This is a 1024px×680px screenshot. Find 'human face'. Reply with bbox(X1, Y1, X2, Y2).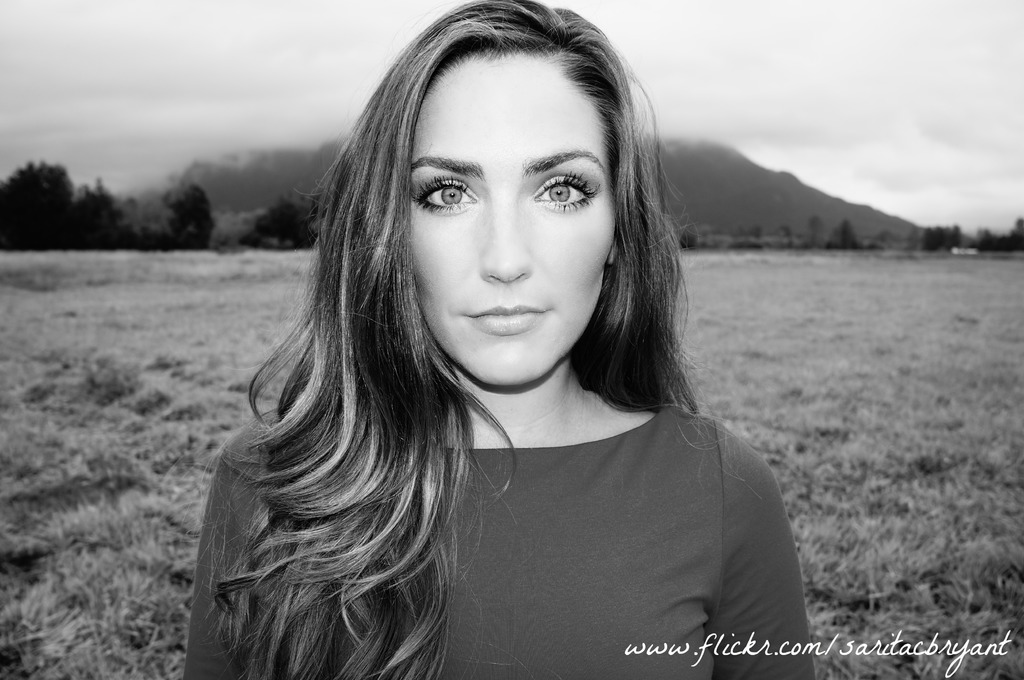
bbox(403, 51, 616, 387).
